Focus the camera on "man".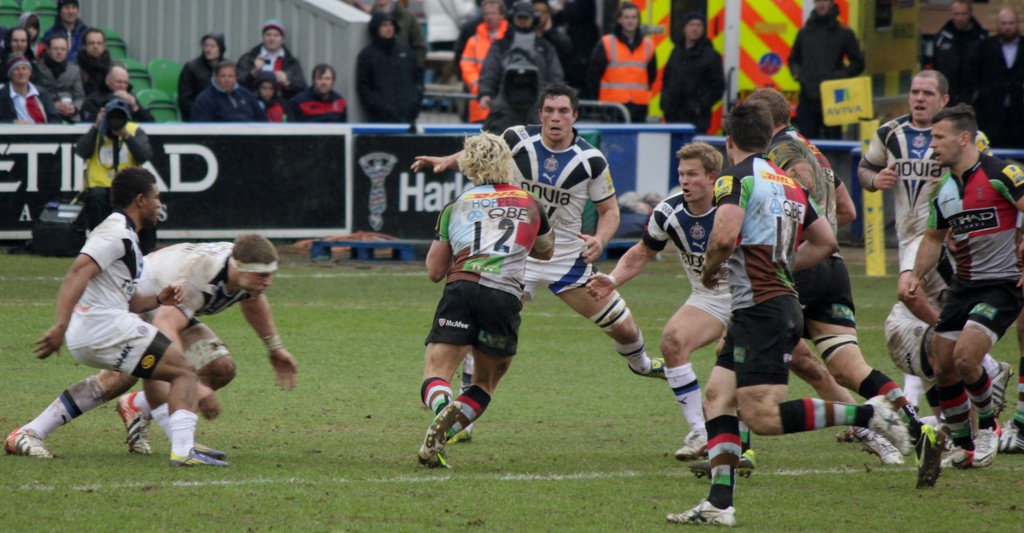
Focus region: crop(963, 5, 1023, 152).
